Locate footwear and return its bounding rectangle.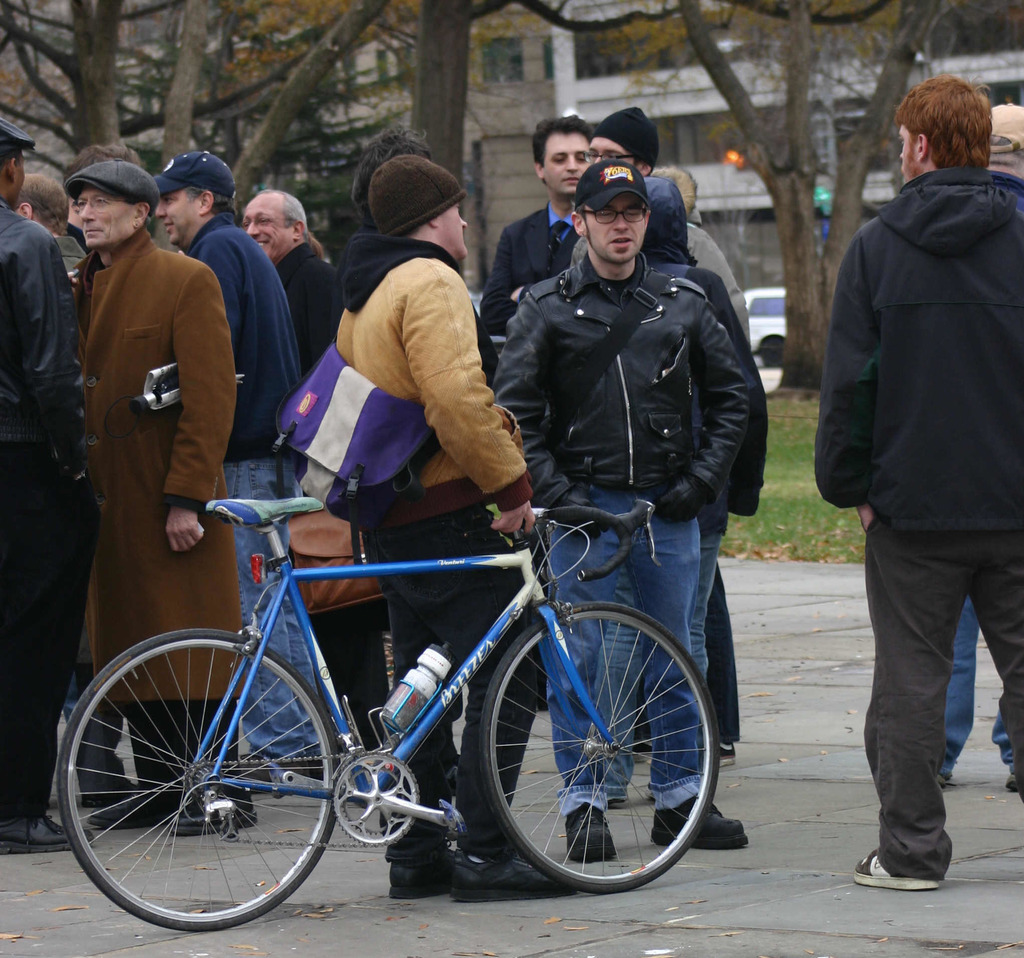
(88, 769, 176, 840).
